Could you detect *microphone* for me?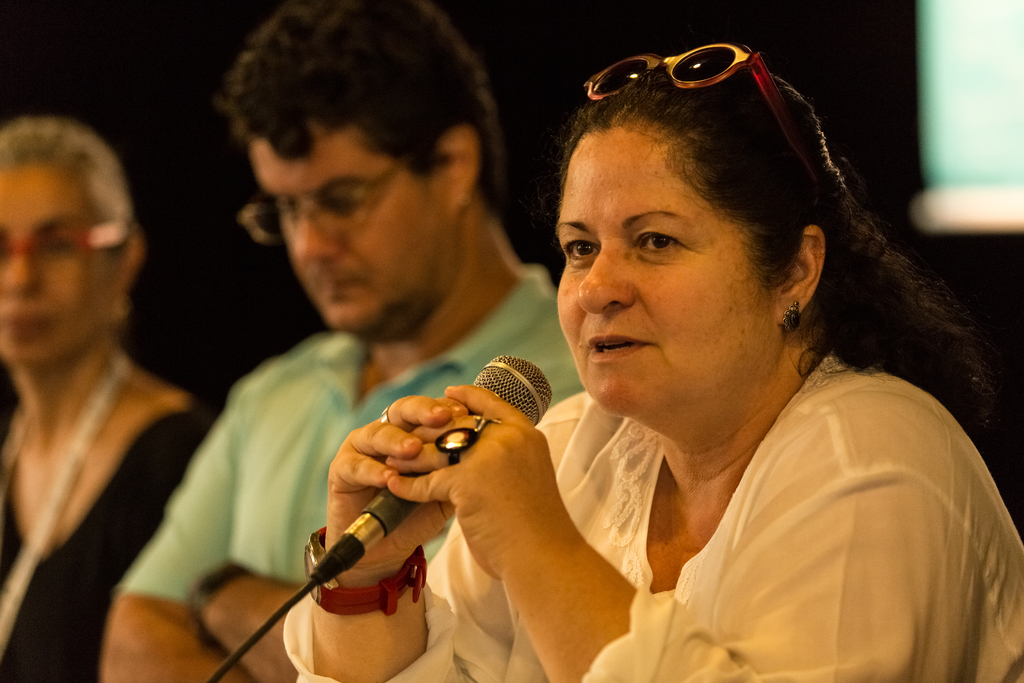
Detection result: bbox=[362, 352, 556, 538].
